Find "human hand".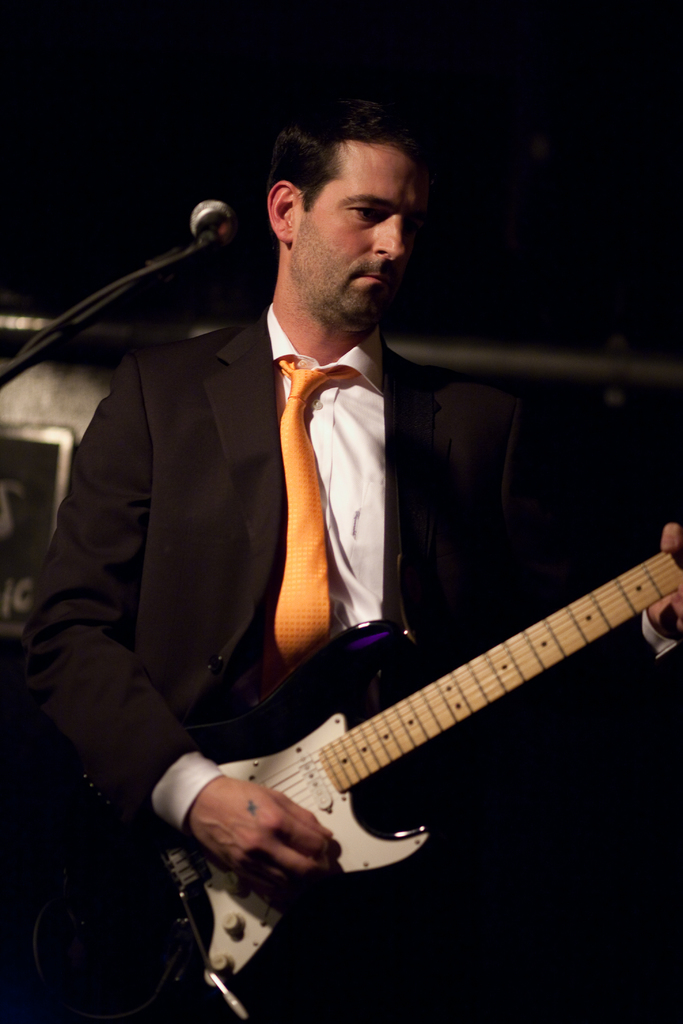
detection(647, 517, 682, 643).
